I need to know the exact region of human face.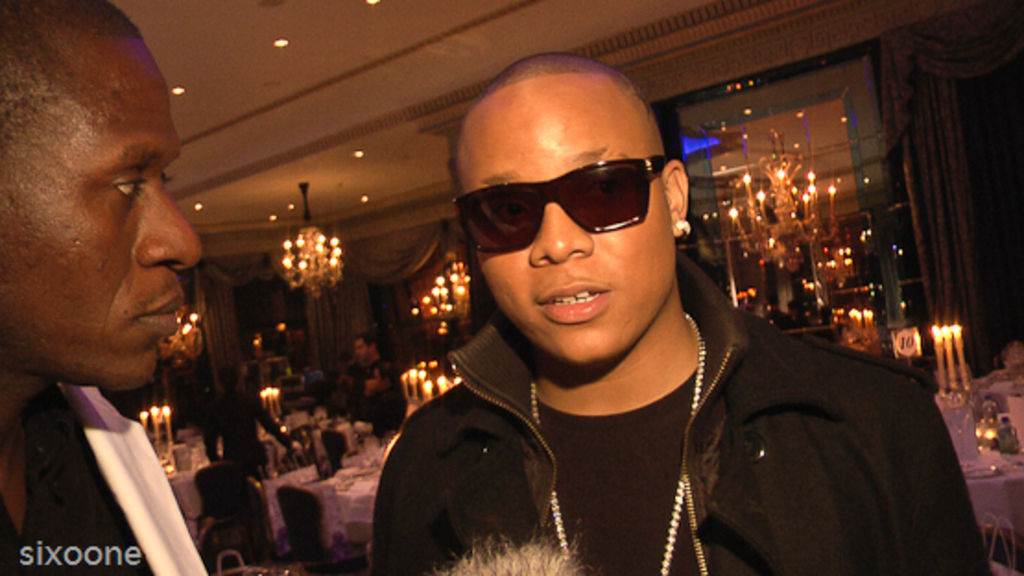
Region: [left=0, top=39, right=205, bottom=391].
